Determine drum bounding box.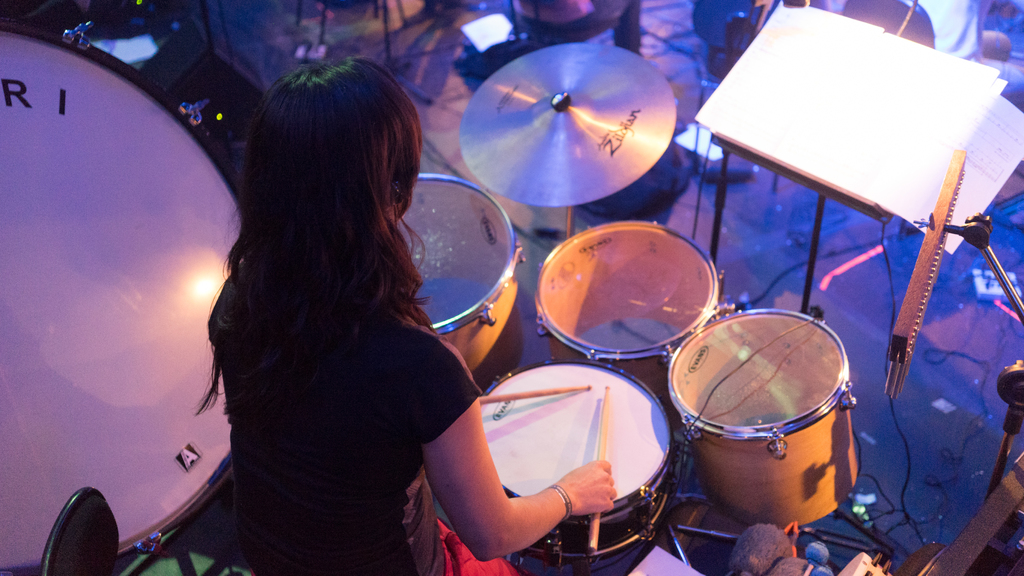
Determined: 0/15/241/575.
